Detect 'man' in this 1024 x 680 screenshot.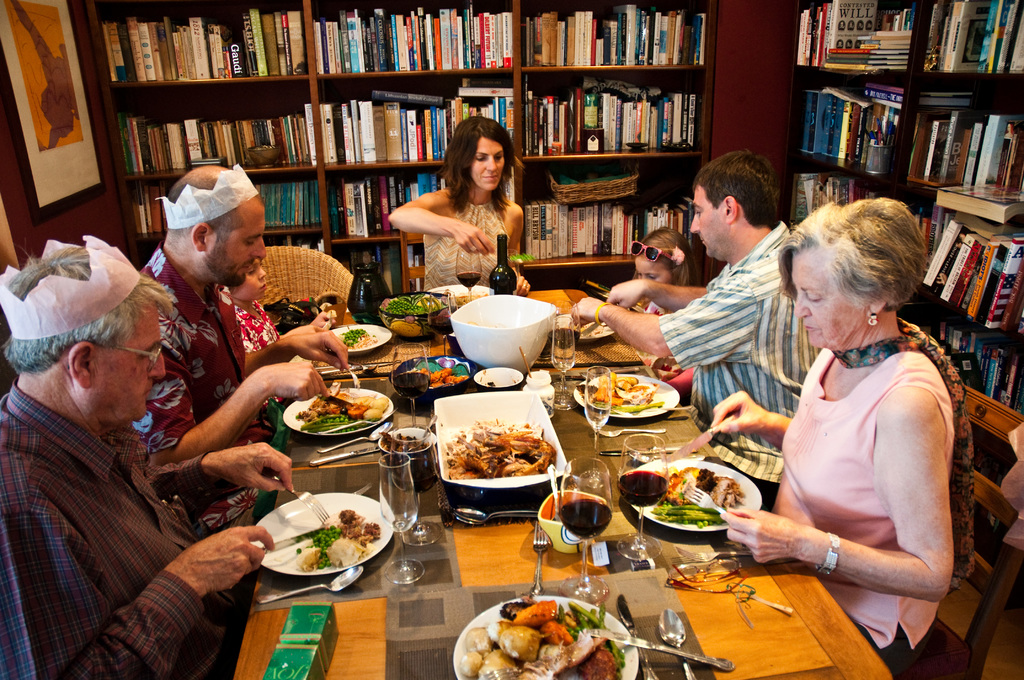
Detection: region(132, 161, 364, 547).
